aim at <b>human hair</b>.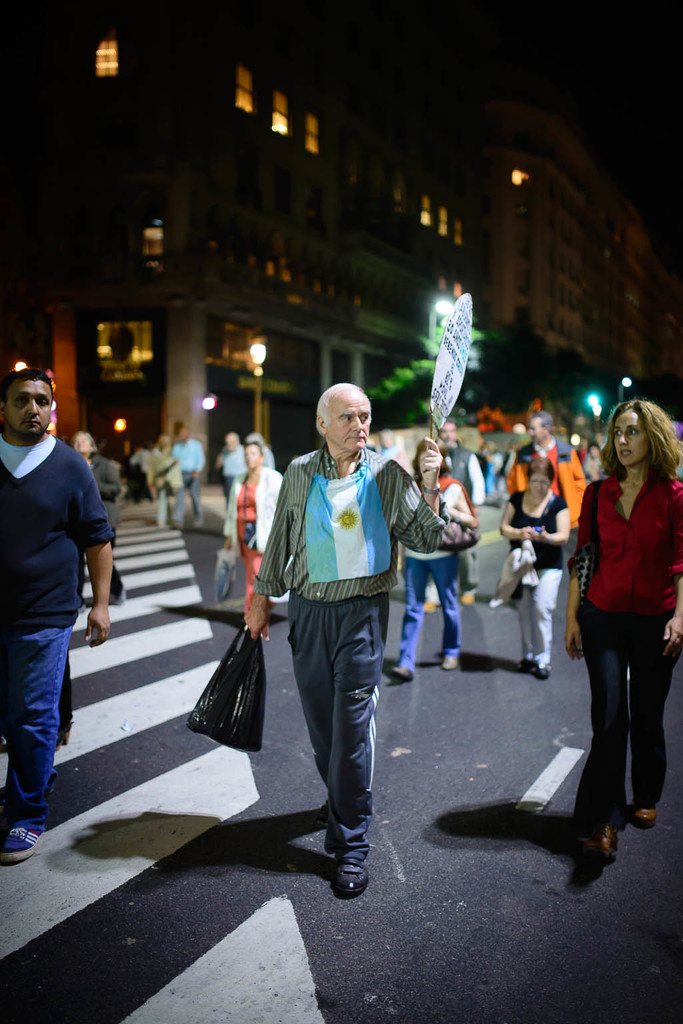
Aimed at [313,382,376,427].
